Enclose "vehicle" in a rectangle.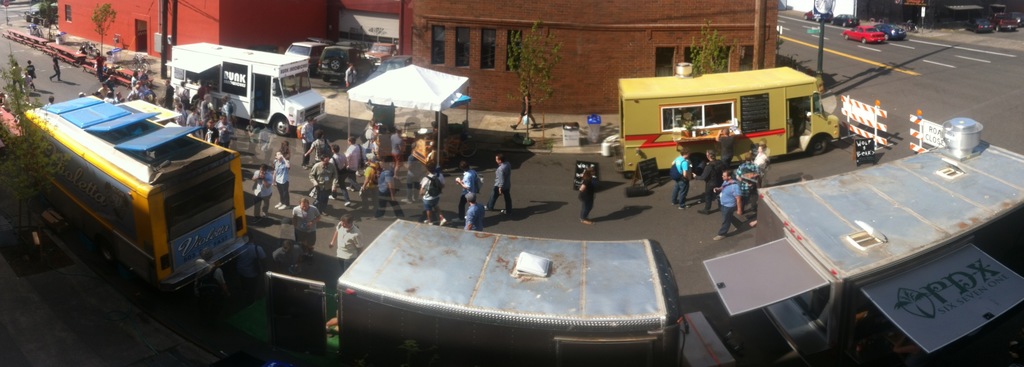
left=172, top=39, right=328, bottom=139.
